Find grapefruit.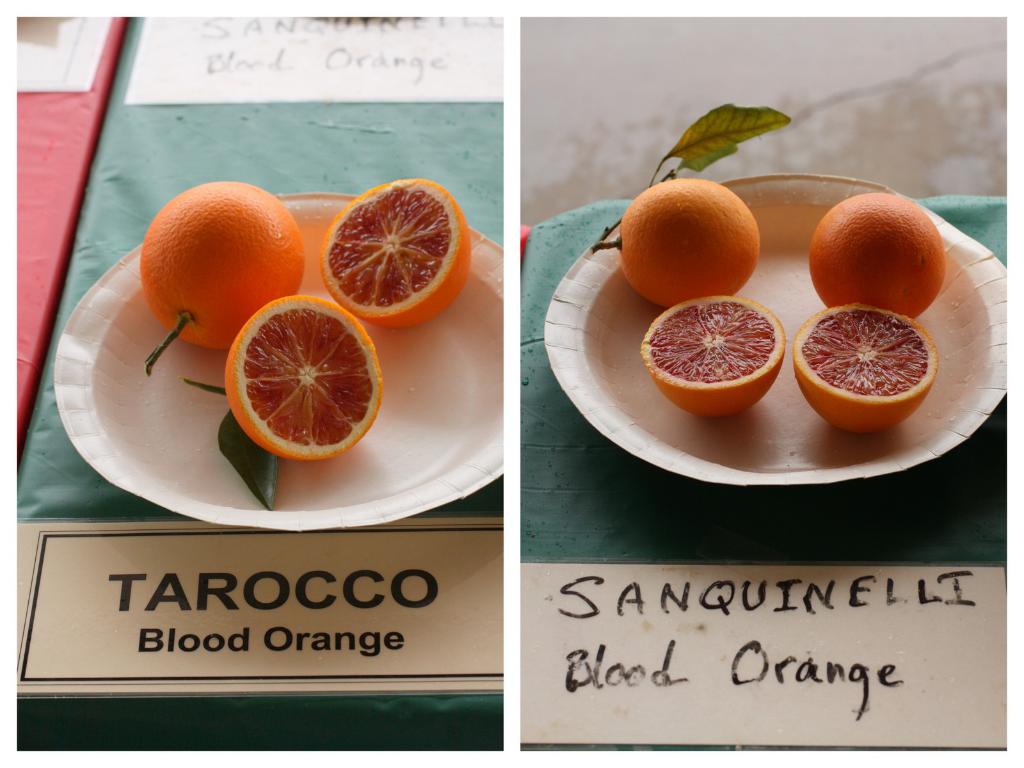
{"left": 806, "top": 189, "right": 948, "bottom": 316}.
